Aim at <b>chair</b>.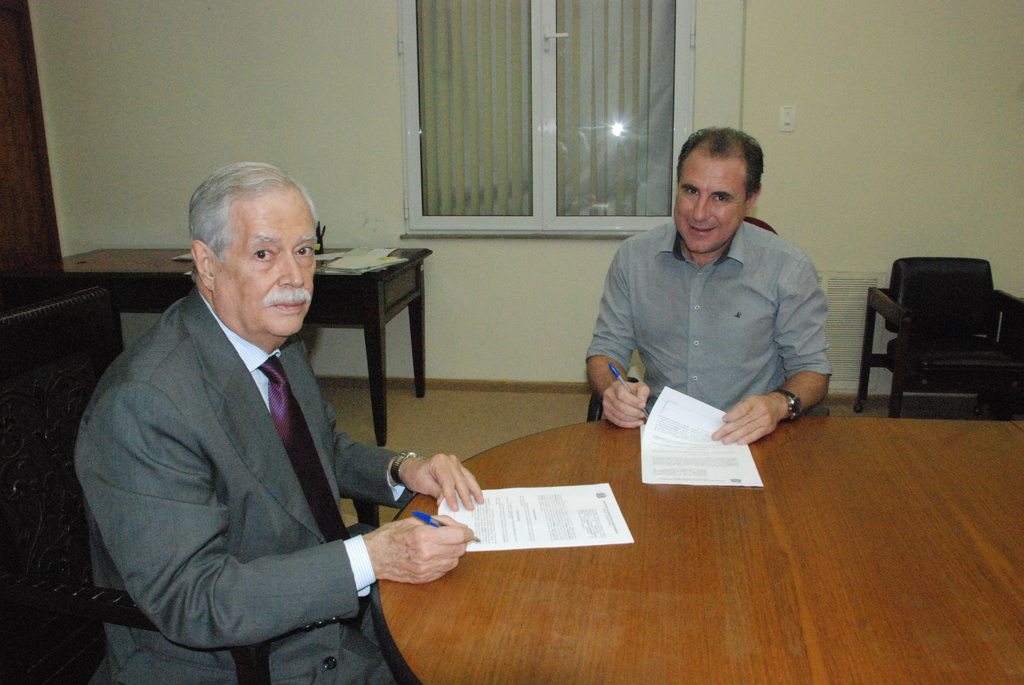
Aimed at rect(4, 370, 387, 683).
